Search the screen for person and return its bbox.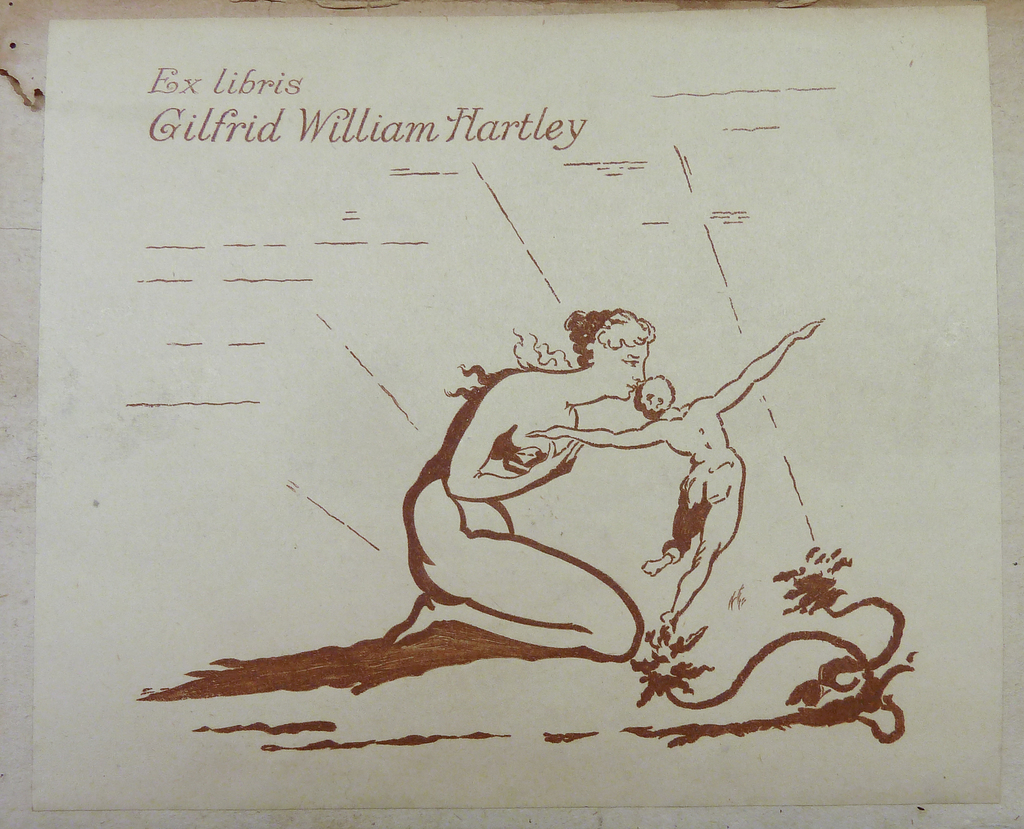
Found: <region>525, 315, 822, 630</region>.
